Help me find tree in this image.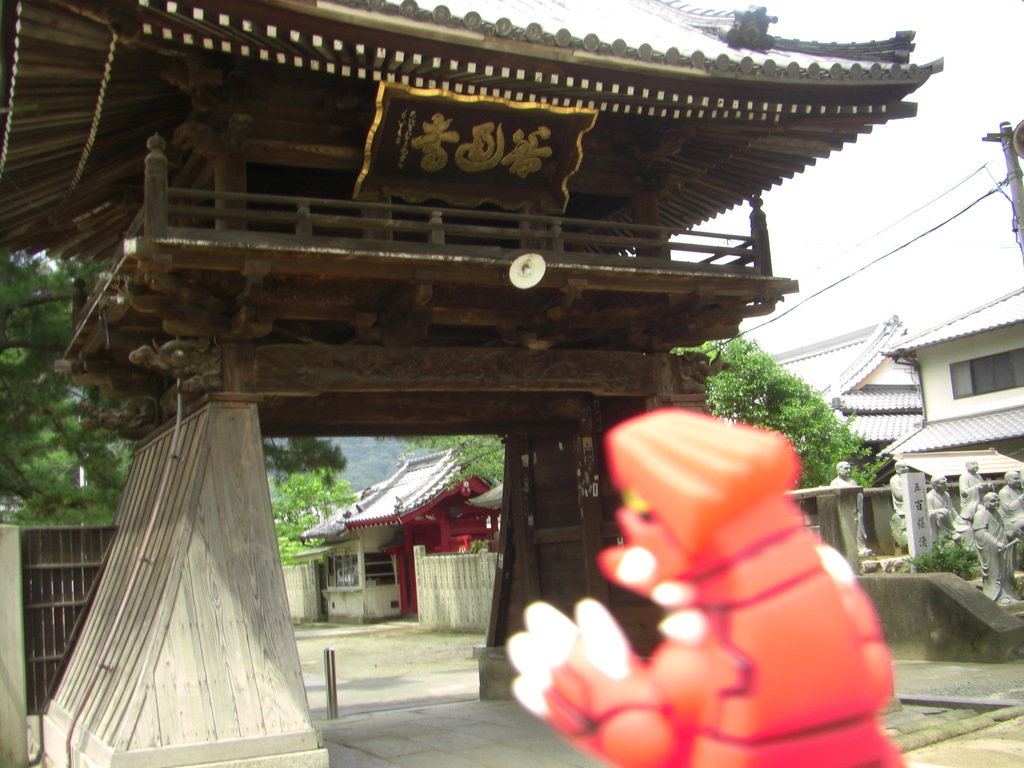
Found it: 0,250,346,527.
